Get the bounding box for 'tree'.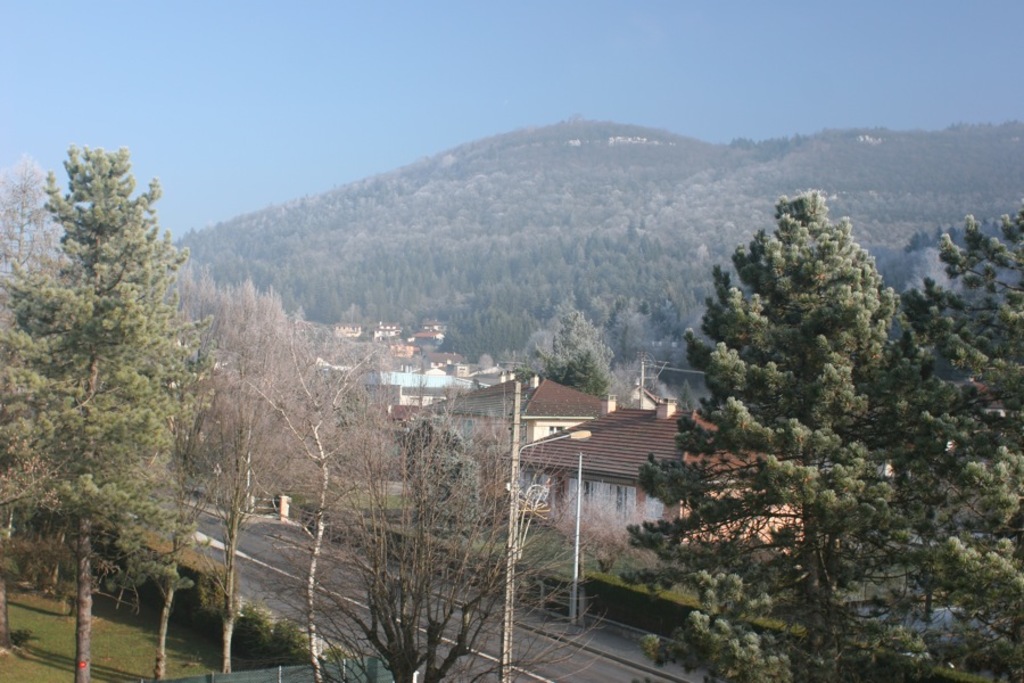
{"x1": 527, "y1": 301, "x2": 606, "y2": 393}.
